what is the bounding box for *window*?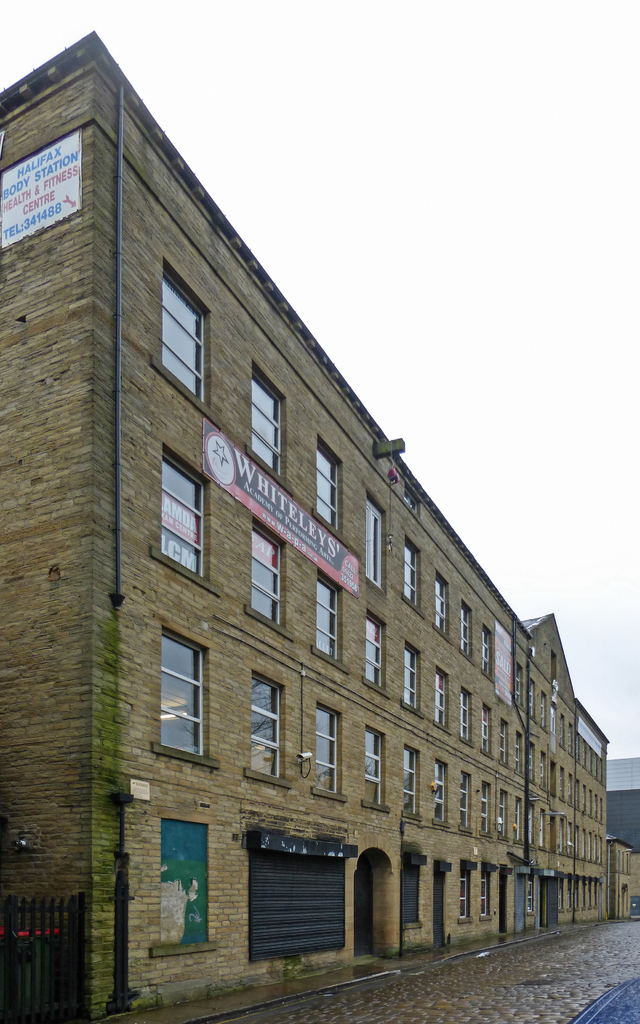
[left=158, top=632, right=202, bottom=755].
